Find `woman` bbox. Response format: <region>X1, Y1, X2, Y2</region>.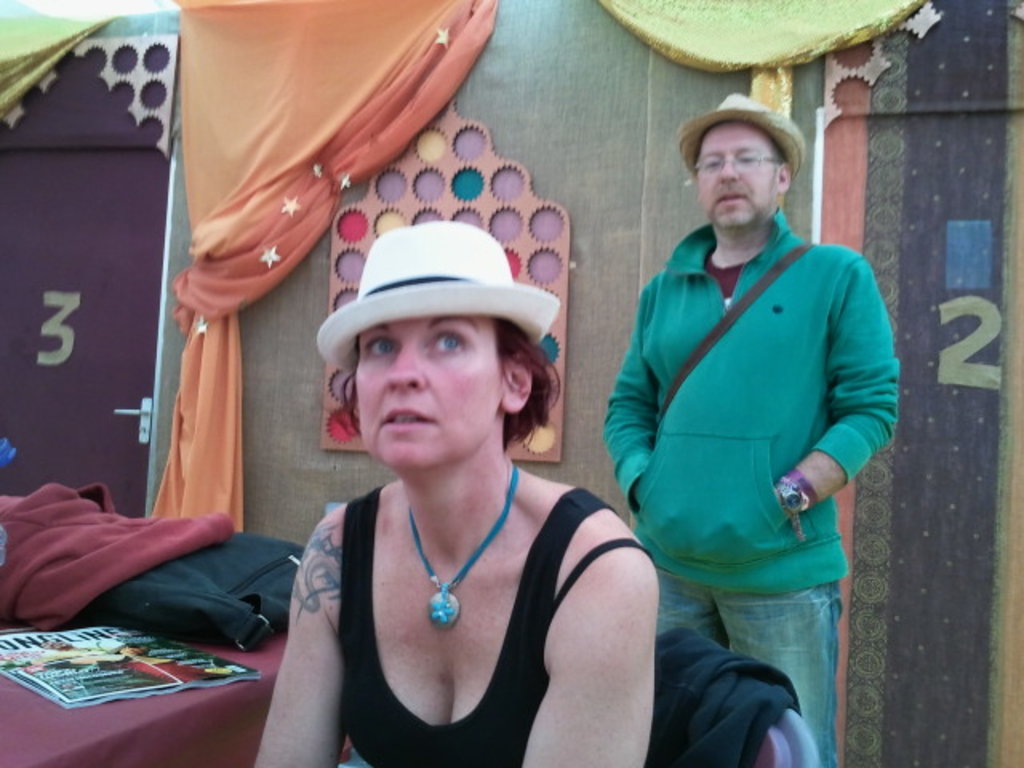
<region>262, 203, 685, 760</region>.
